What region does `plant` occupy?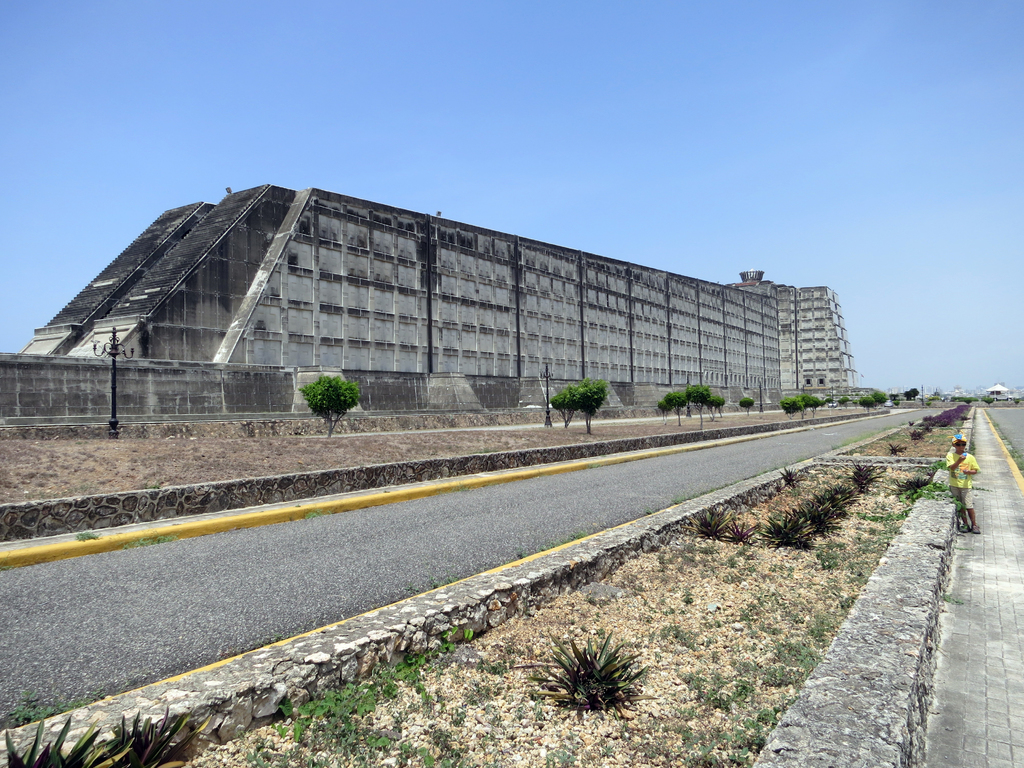
<box>854,458,889,484</box>.
